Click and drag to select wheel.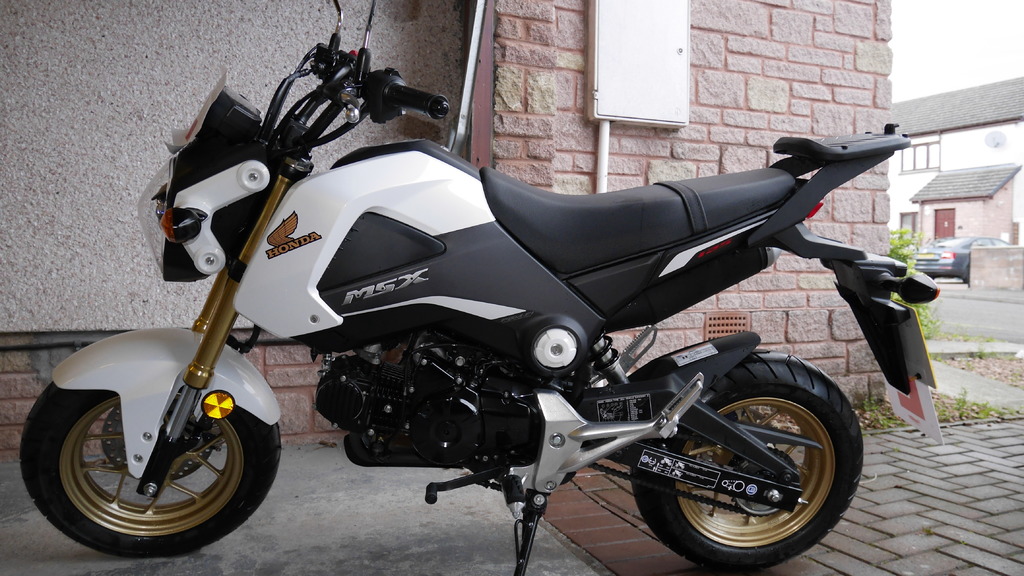
Selection: 624,335,868,566.
